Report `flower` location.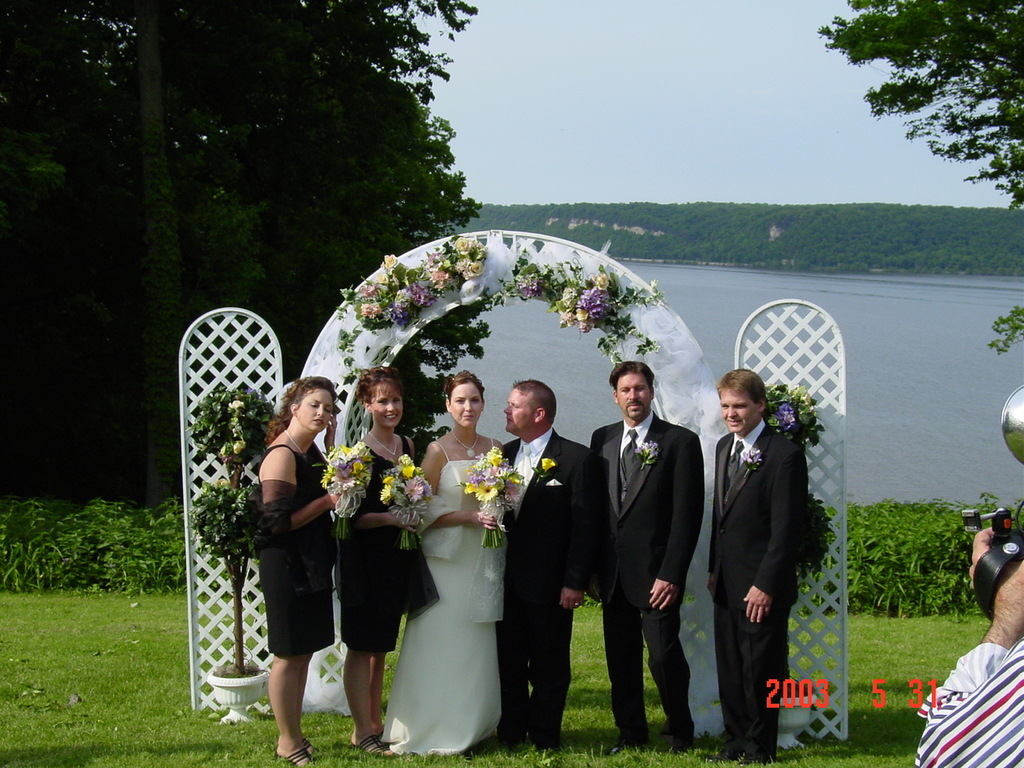
Report: (left=380, top=483, right=392, bottom=503).
